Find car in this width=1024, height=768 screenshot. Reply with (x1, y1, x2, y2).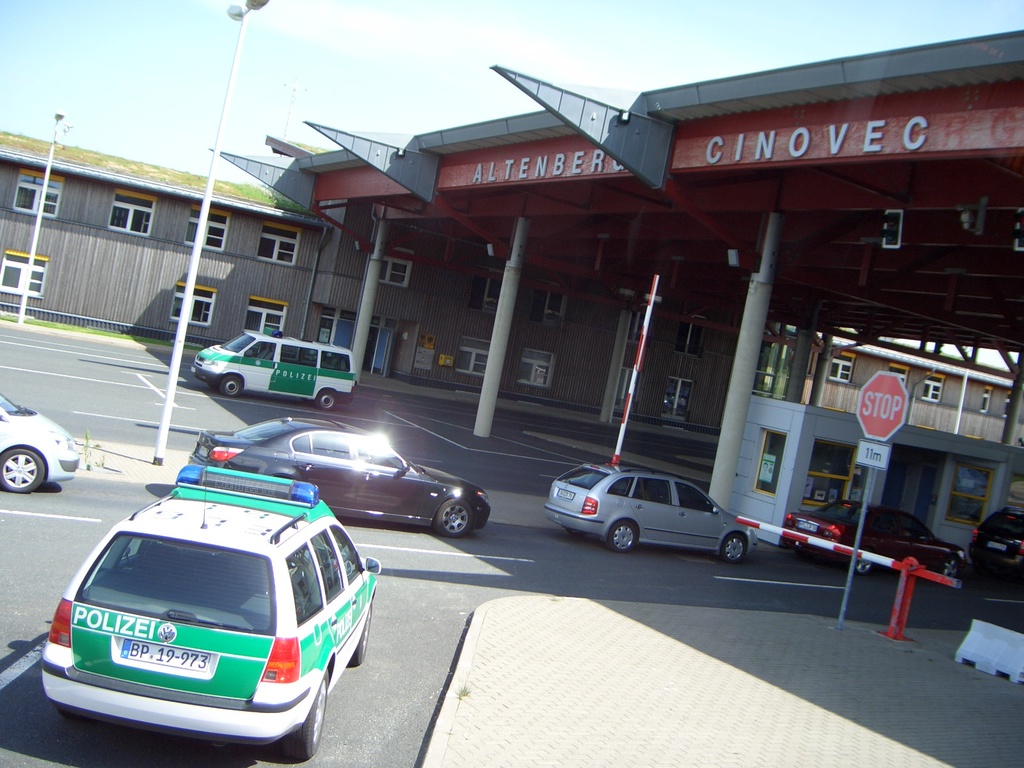
(546, 461, 772, 567).
